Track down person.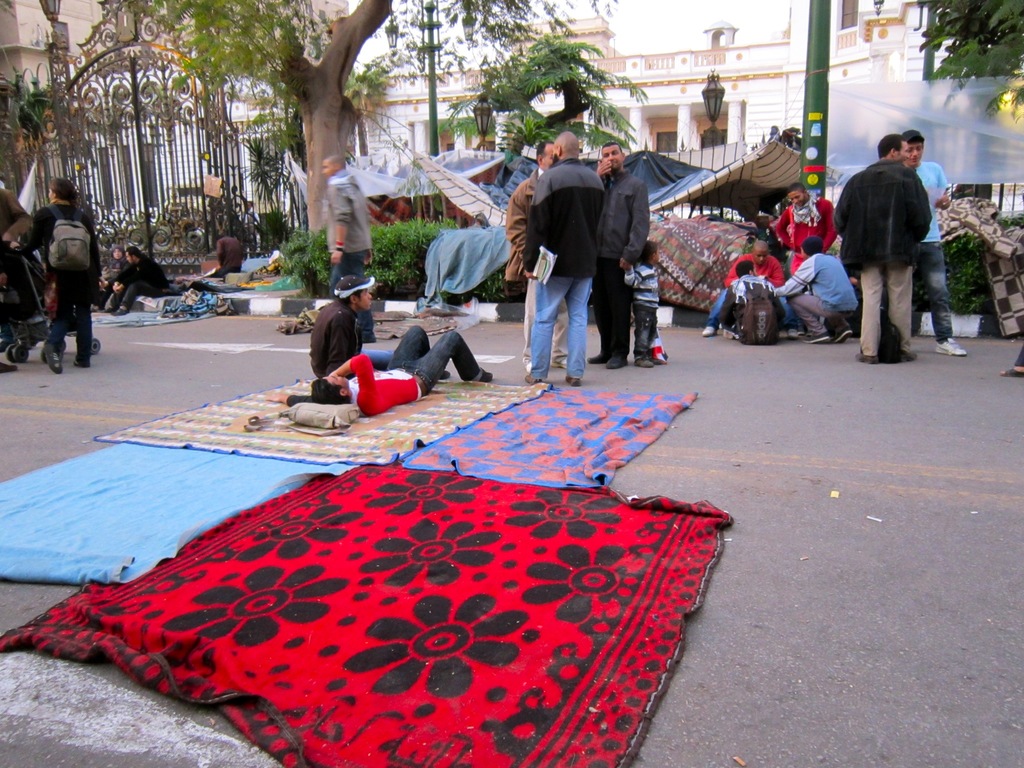
Tracked to [698,234,799,342].
